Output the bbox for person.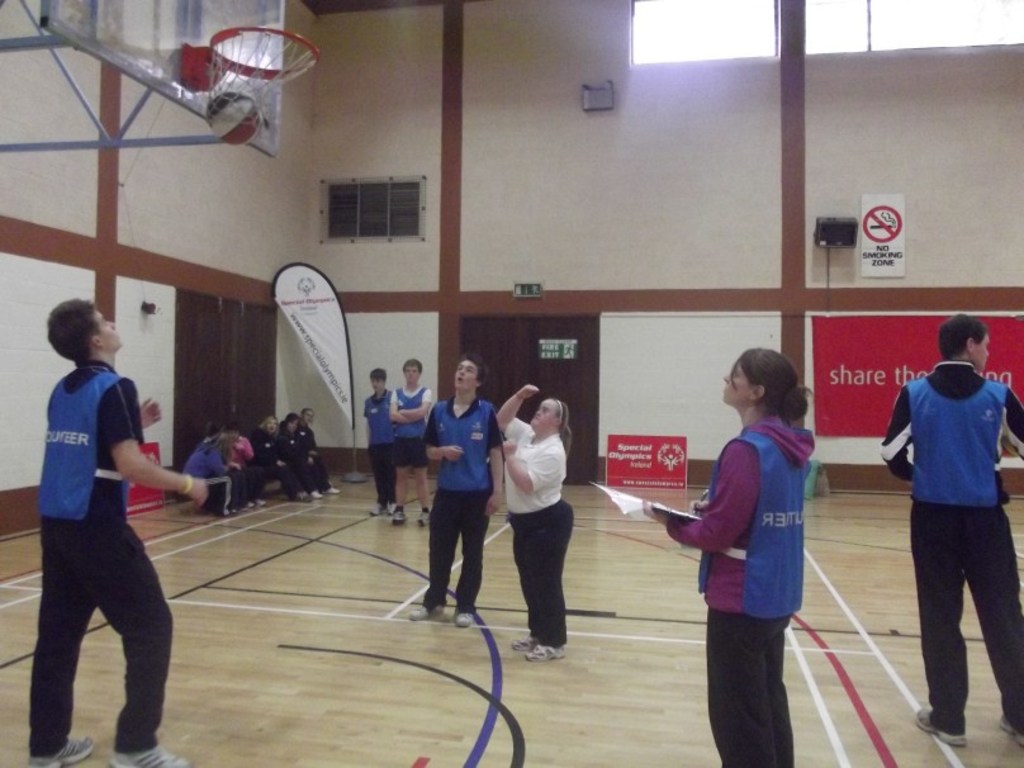
select_region(9, 290, 185, 767).
